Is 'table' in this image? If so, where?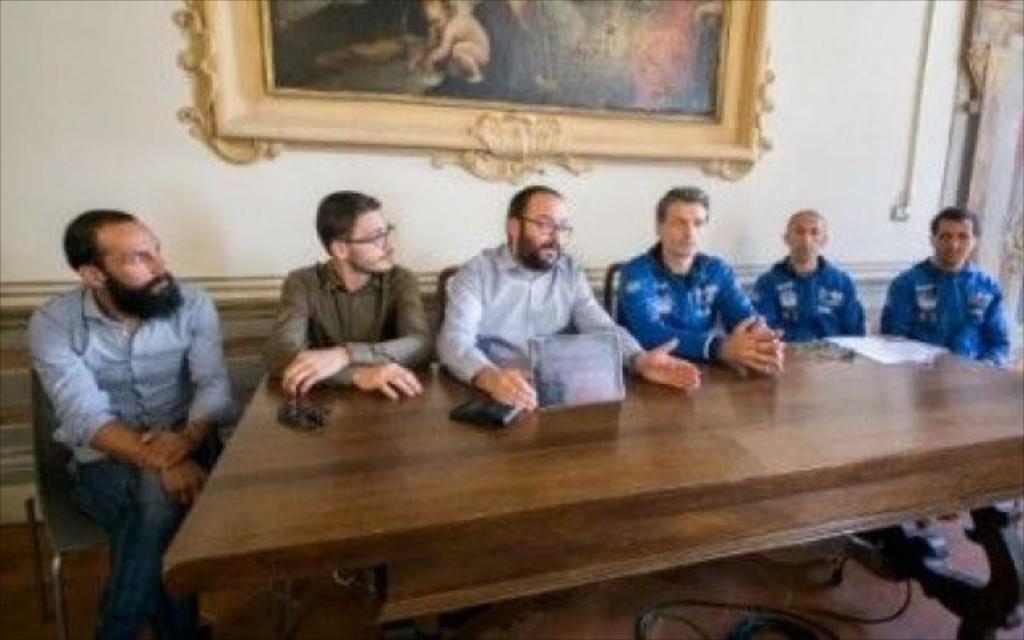
Yes, at (158,323,1022,638).
